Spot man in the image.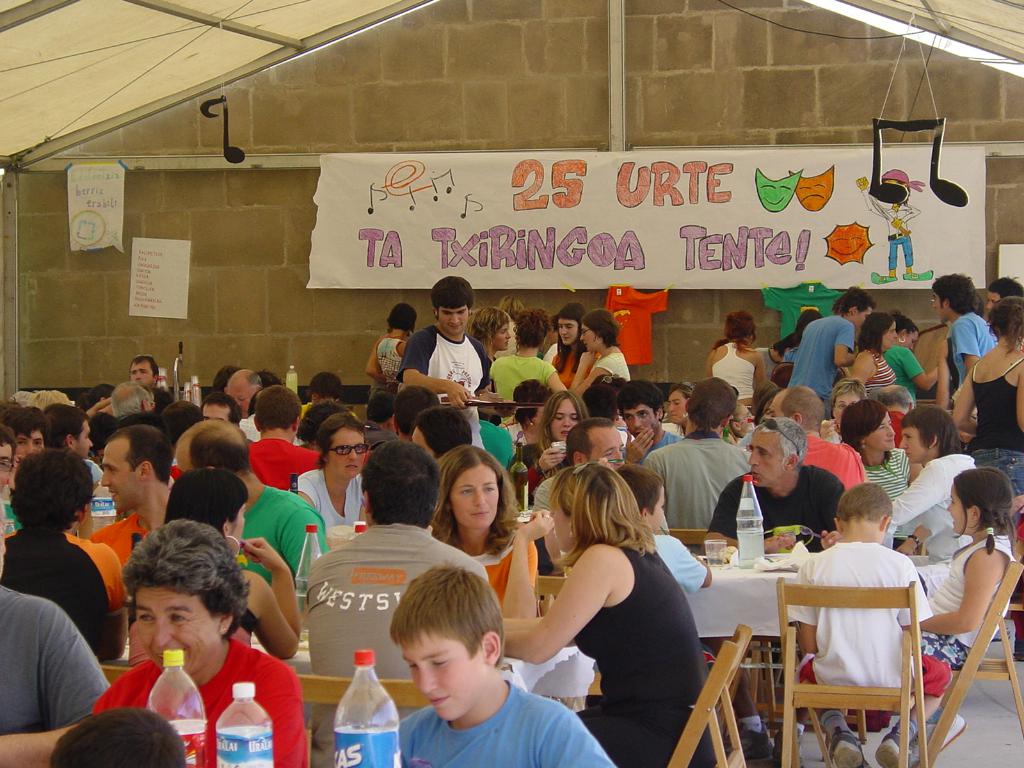
man found at <bbox>413, 403, 476, 488</bbox>.
